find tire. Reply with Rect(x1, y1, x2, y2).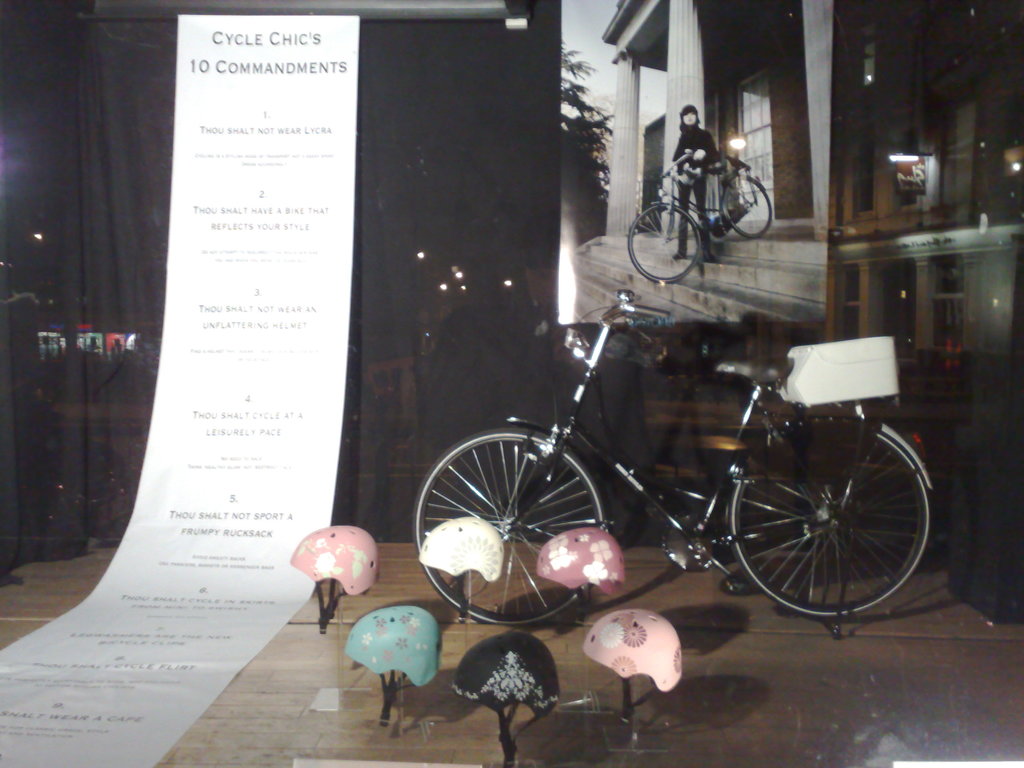
Rect(730, 403, 941, 623).
